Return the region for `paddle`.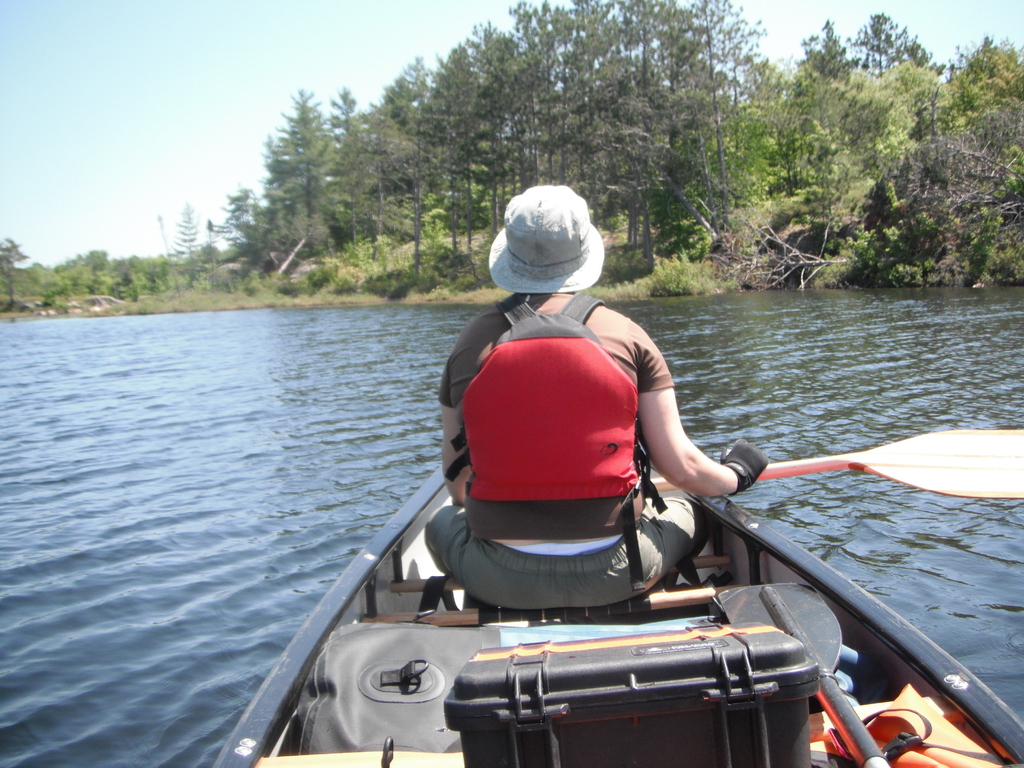
left=657, top=422, right=1023, bottom=504.
